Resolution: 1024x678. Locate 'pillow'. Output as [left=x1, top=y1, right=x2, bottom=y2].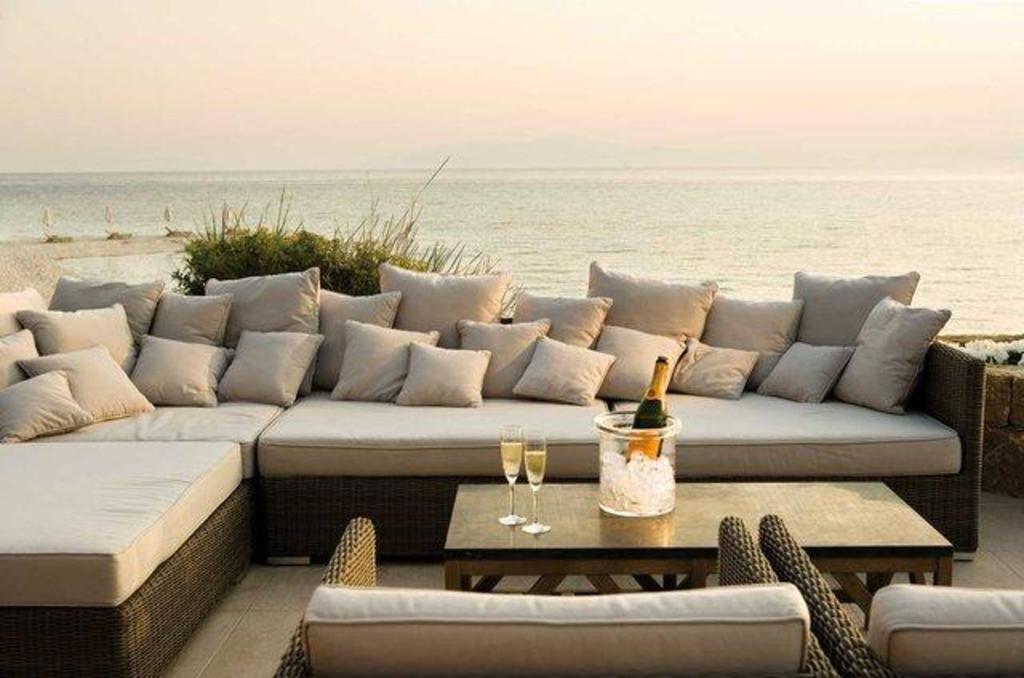
[left=758, top=334, right=850, bottom=414].
